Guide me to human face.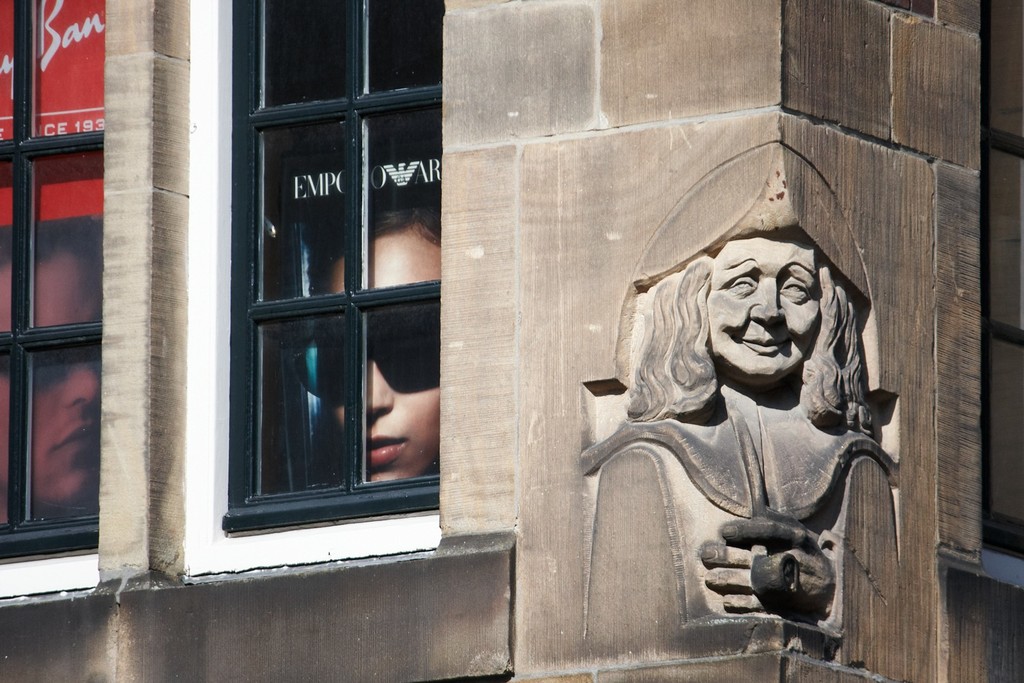
Guidance: (313, 227, 440, 481).
